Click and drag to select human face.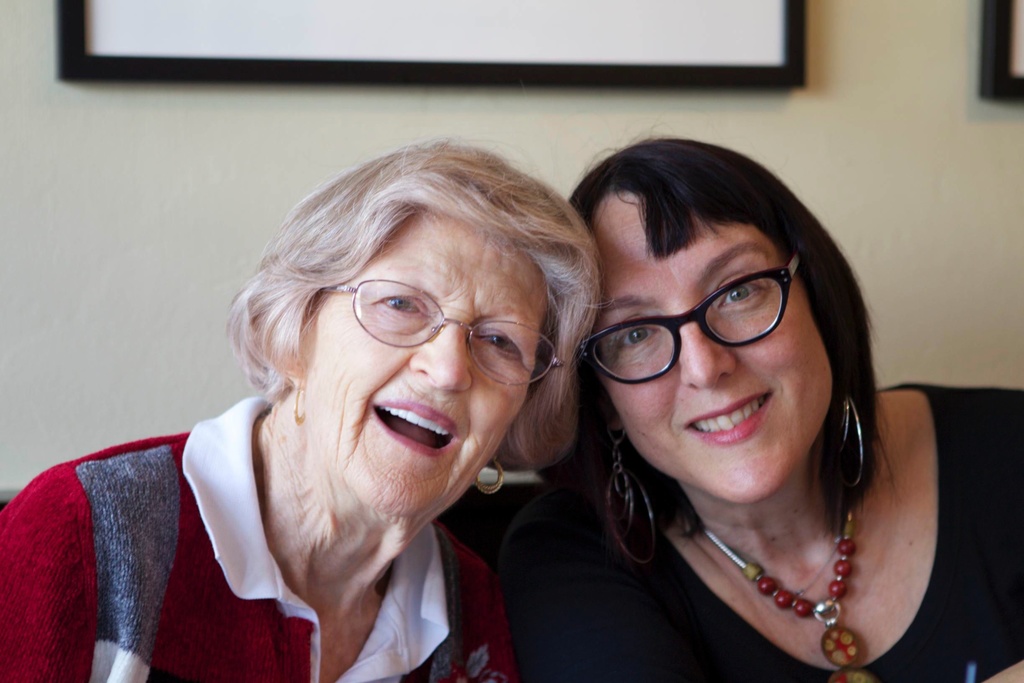
Selection: box(300, 204, 545, 513).
